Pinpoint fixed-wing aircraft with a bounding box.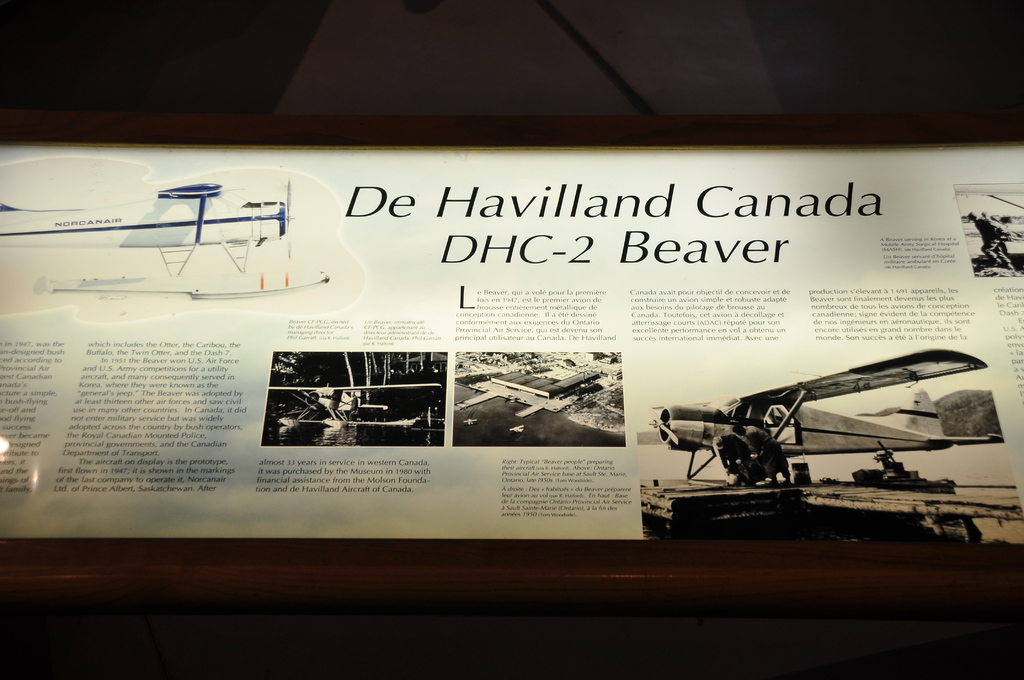
{"x1": 636, "y1": 349, "x2": 1007, "y2": 491}.
